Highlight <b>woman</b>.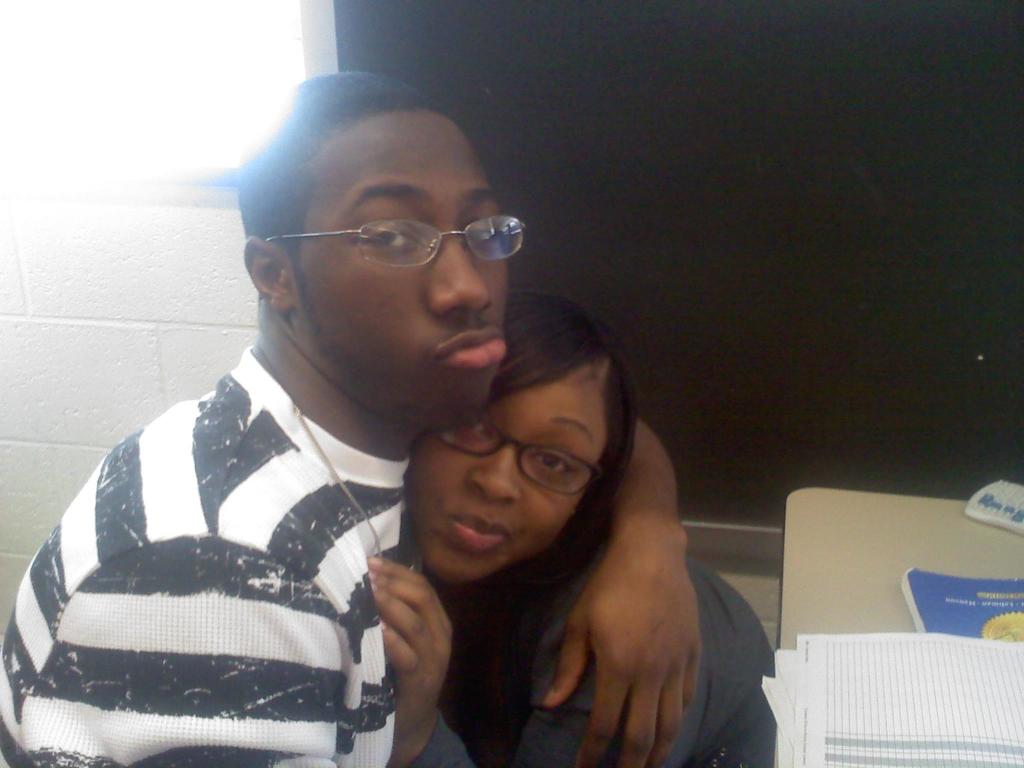
Highlighted region: 364,289,771,767.
